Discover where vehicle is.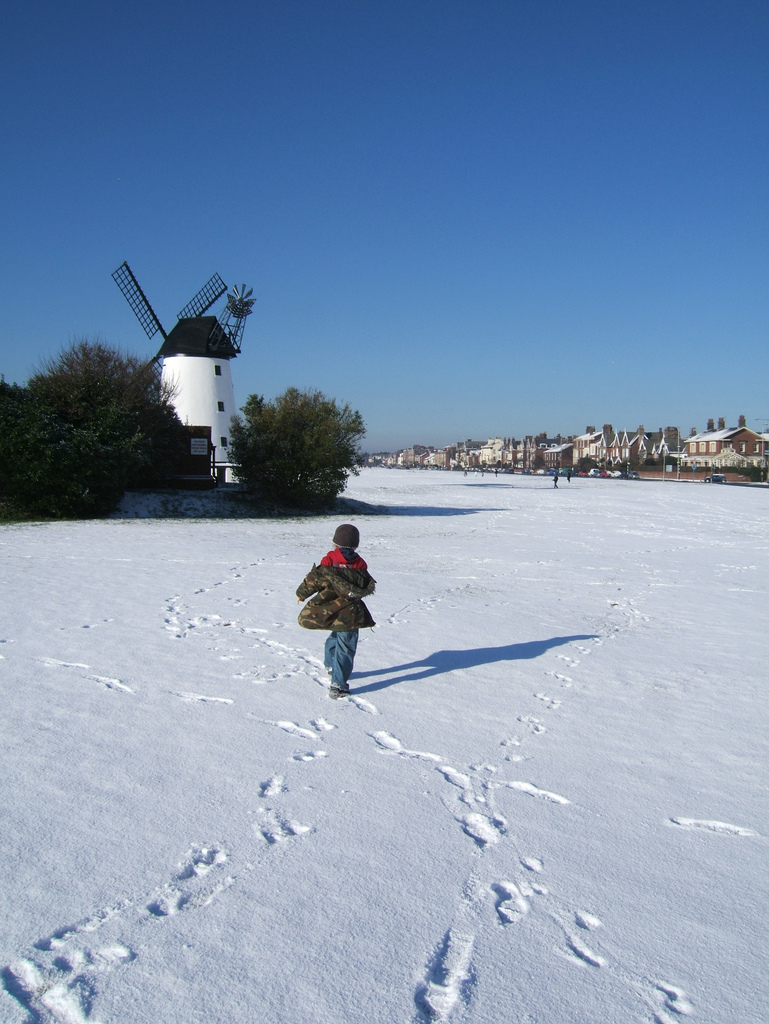
Discovered at x1=704 y1=470 x2=725 y2=483.
